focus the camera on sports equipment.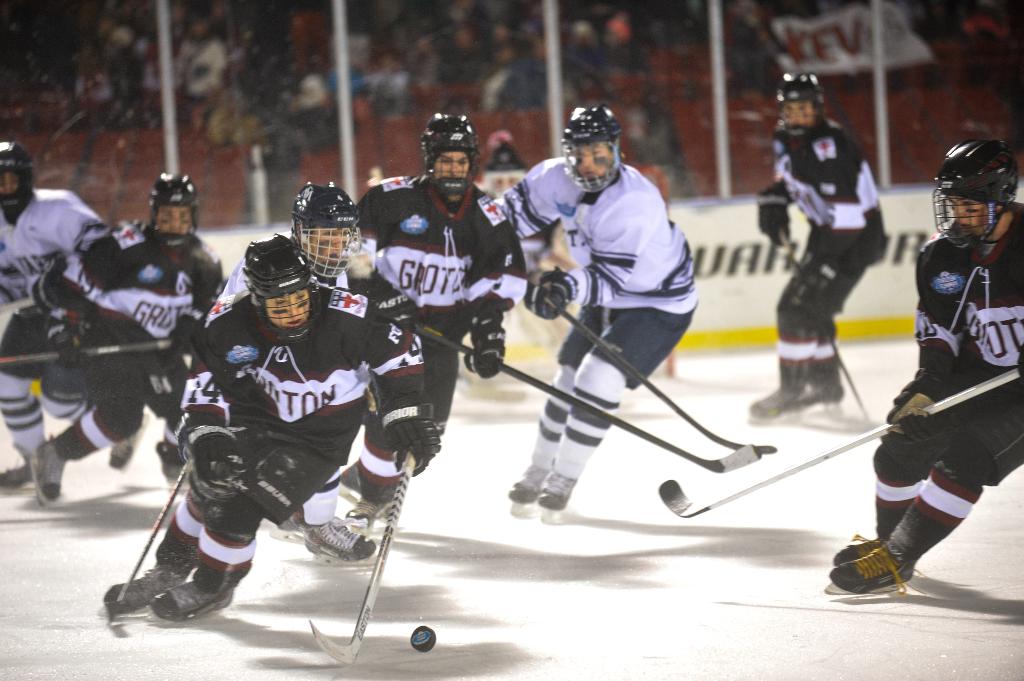
Focus region: Rect(771, 63, 826, 141).
